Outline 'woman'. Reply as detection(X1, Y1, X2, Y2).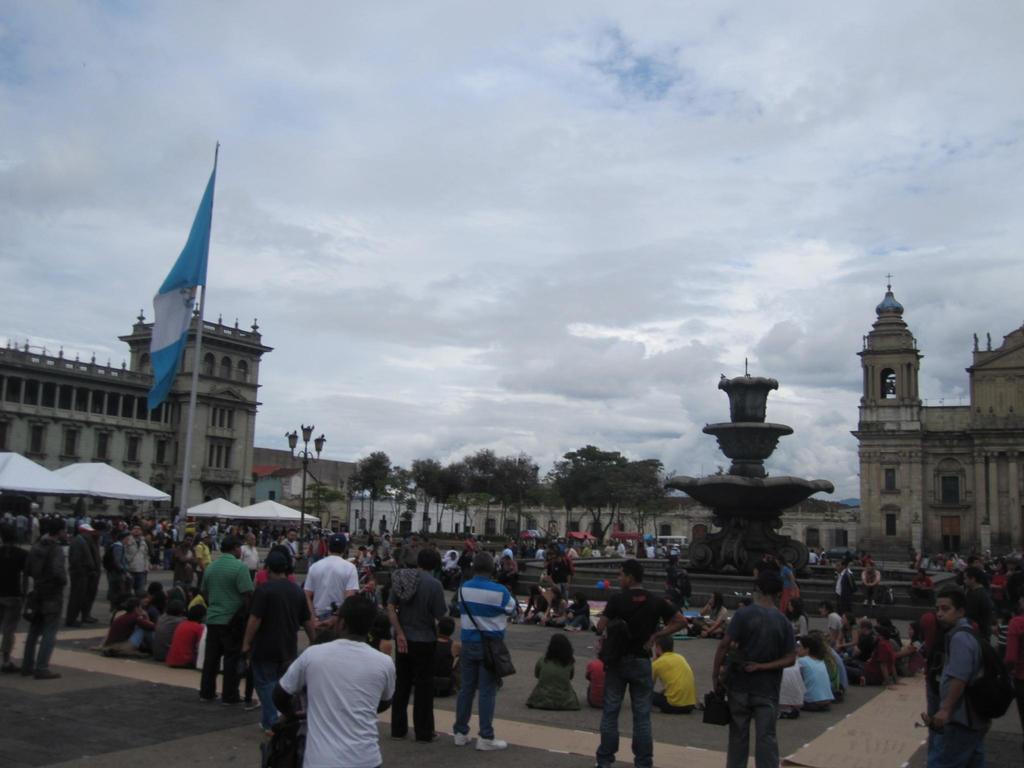
detection(836, 611, 861, 660).
